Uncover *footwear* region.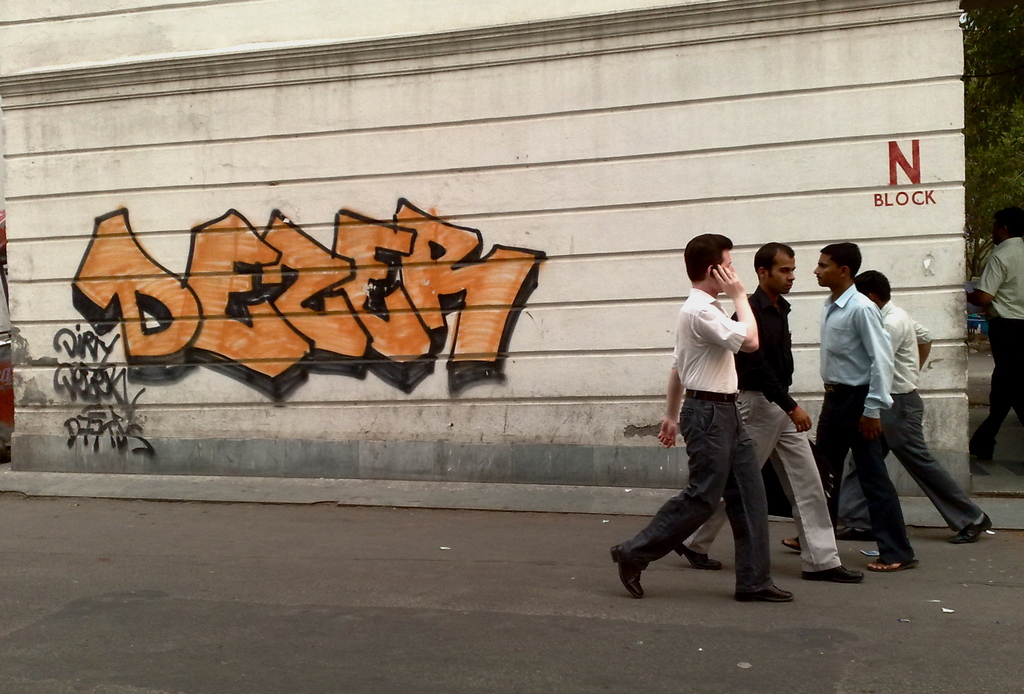
Uncovered: <box>781,538,800,551</box>.
